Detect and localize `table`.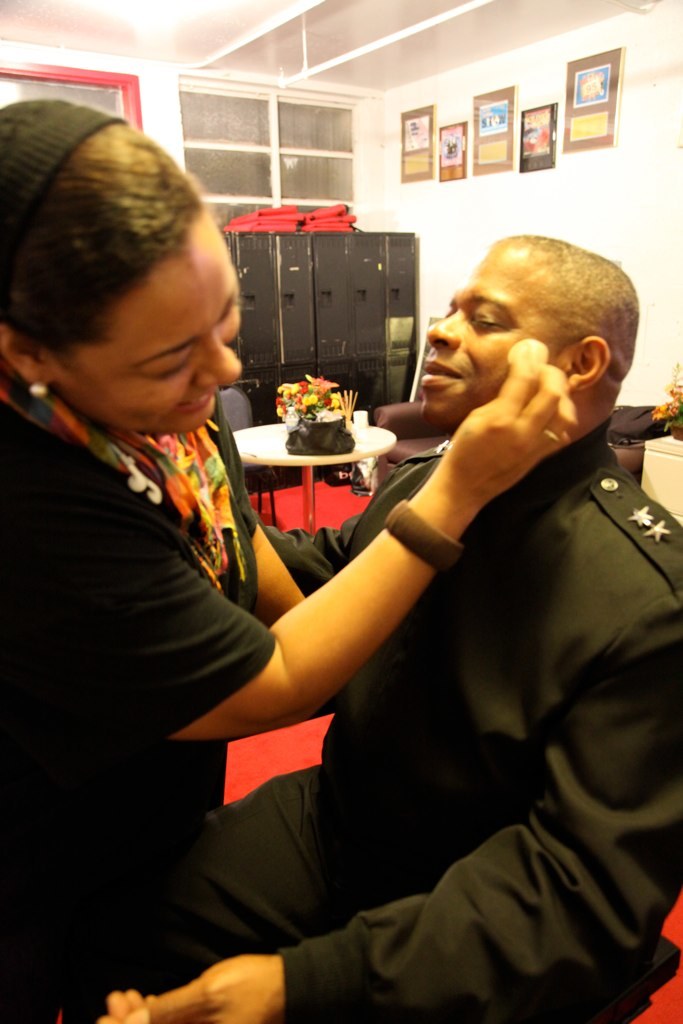
Localized at box(640, 436, 682, 526).
